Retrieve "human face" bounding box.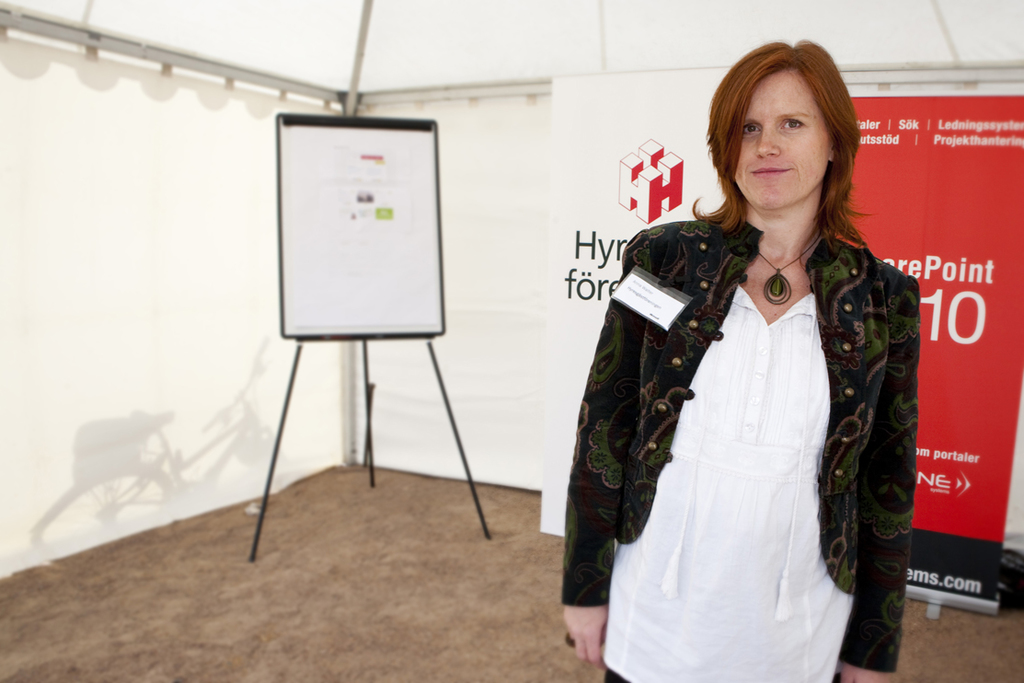
Bounding box: x1=731, y1=67, x2=834, y2=210.
